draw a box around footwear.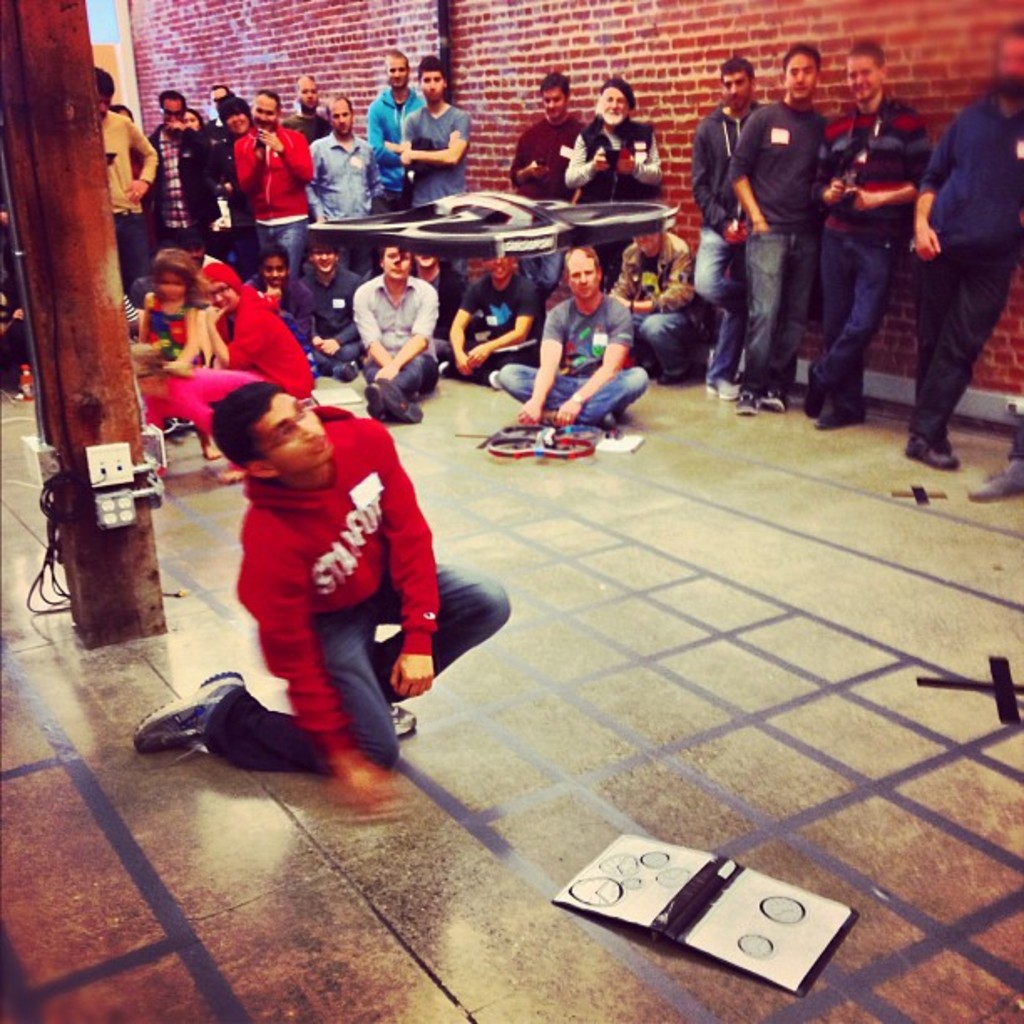
(left=363, top=375, right=392, bottom=427).
